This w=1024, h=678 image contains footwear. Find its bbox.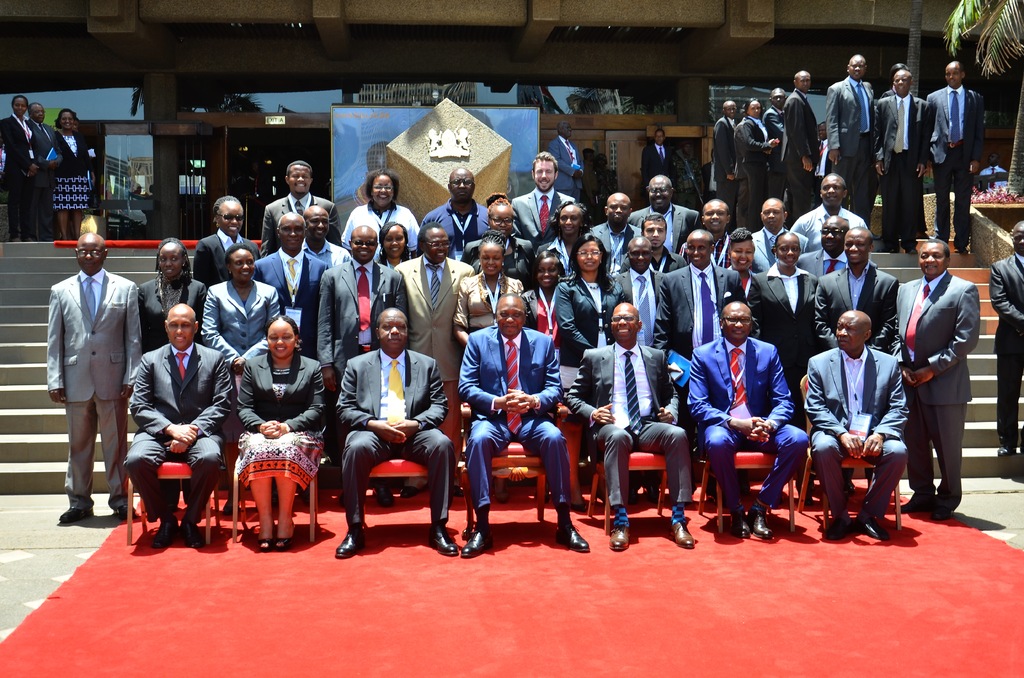
pyautogui.locateOnScreen(277, 523, 297, 551).
